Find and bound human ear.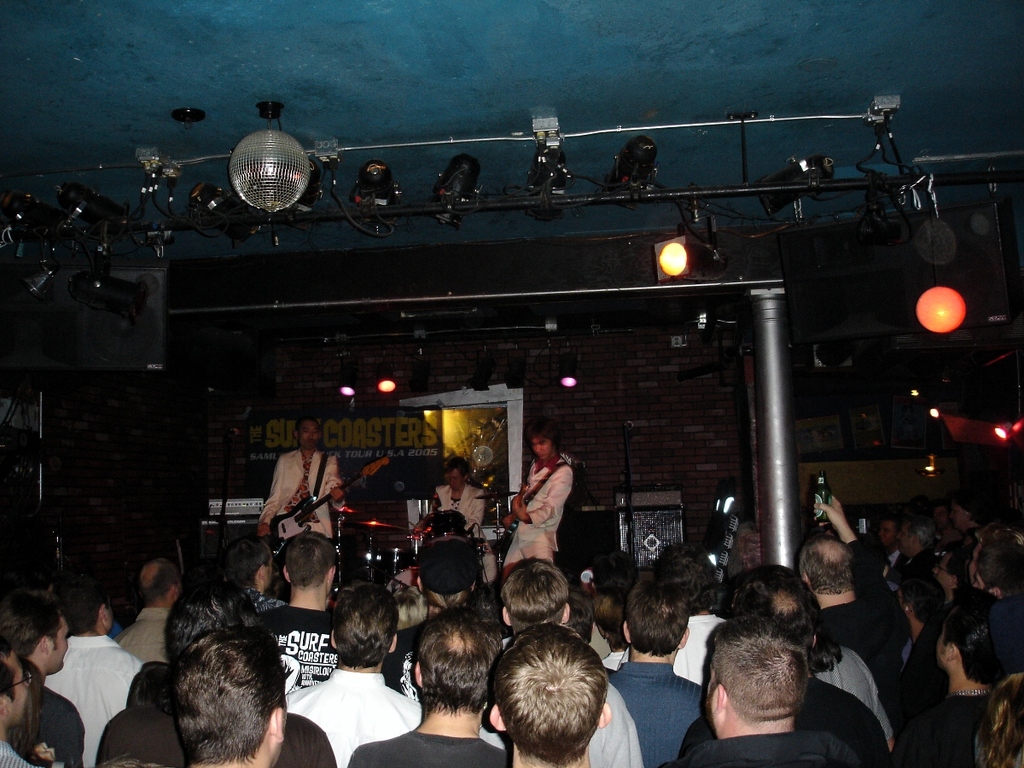
Bound: l=622, t=619, r=629, b=644.
